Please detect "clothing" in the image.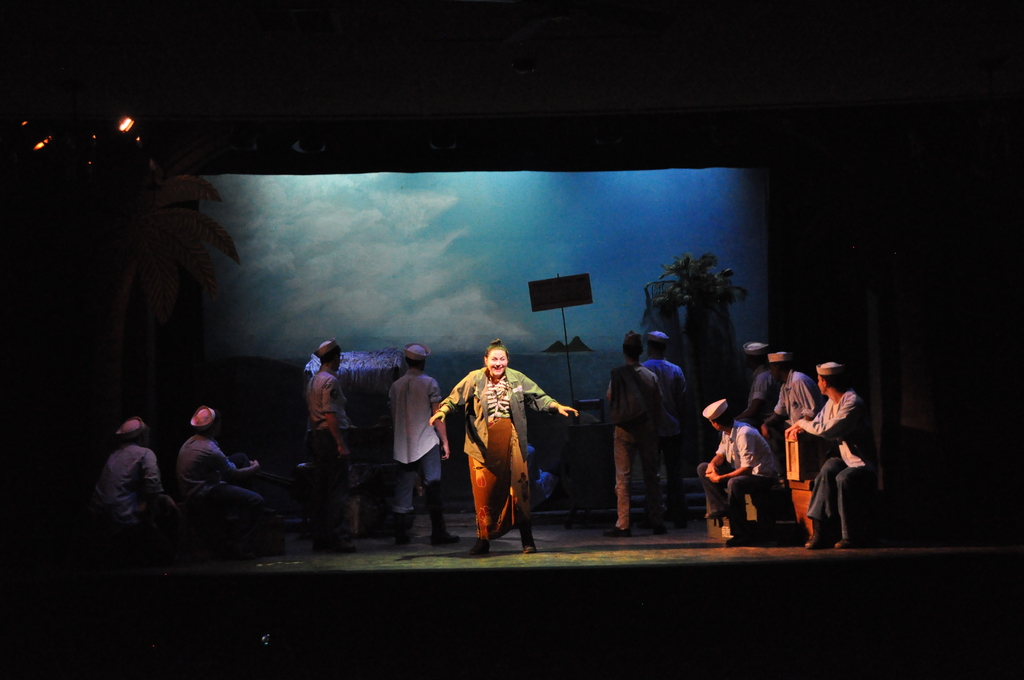
(x1=383, y1=378, x2=442, y2=508).
